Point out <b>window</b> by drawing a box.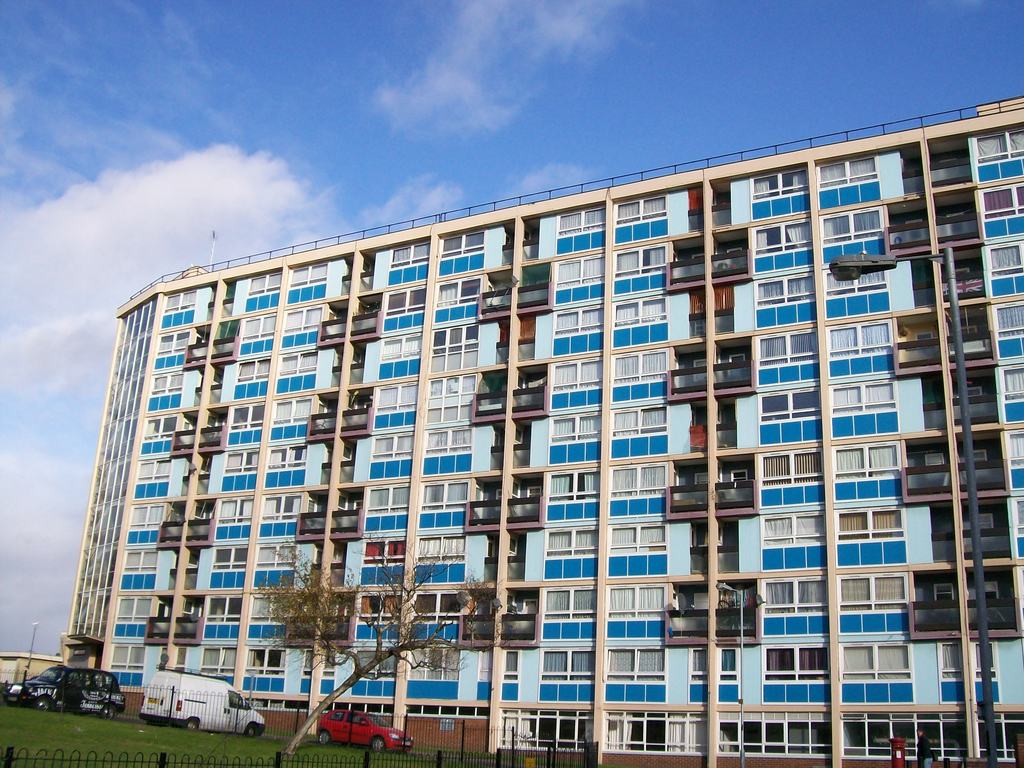
bbox=[389, 241, 431, 267].
